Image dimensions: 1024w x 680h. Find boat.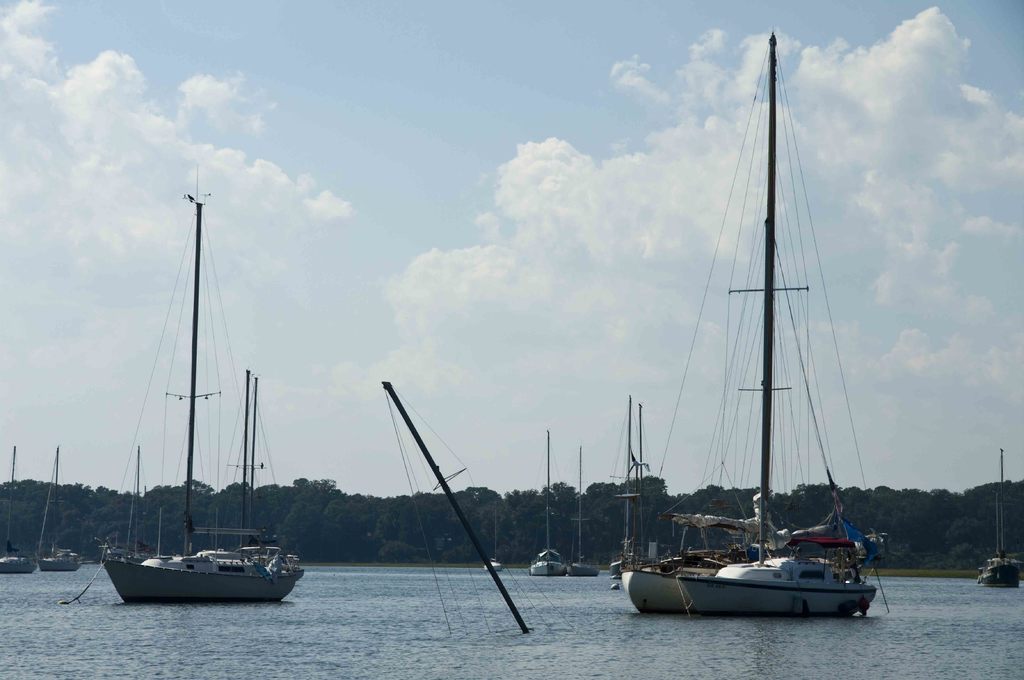
bbox=[101, 443, 156, 565].
